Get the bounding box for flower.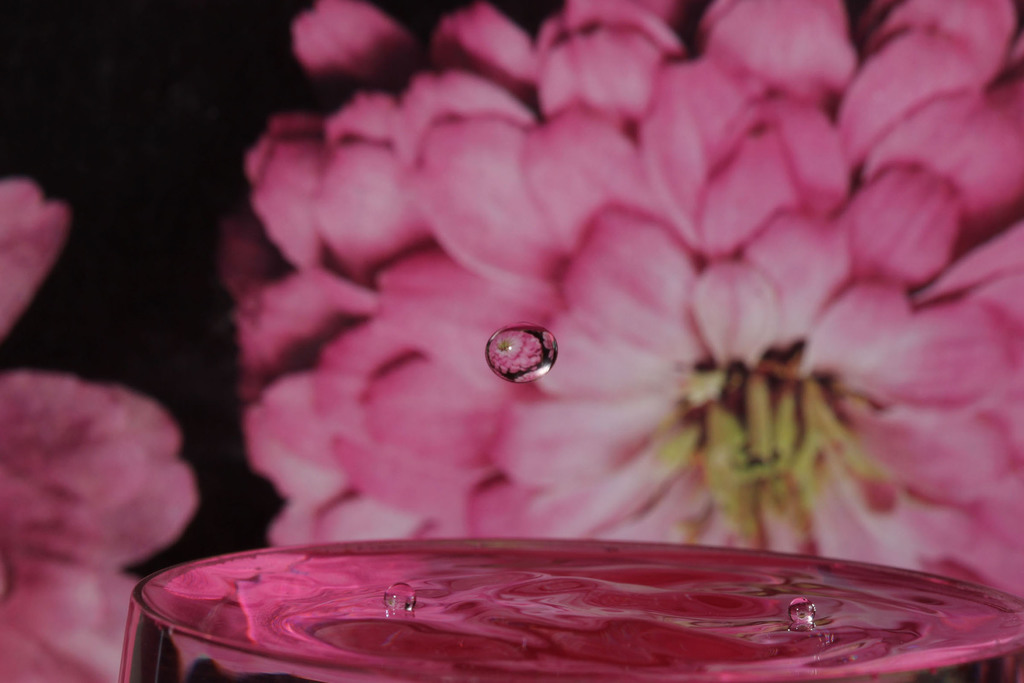
rect(138, 0, 1023, 641).
